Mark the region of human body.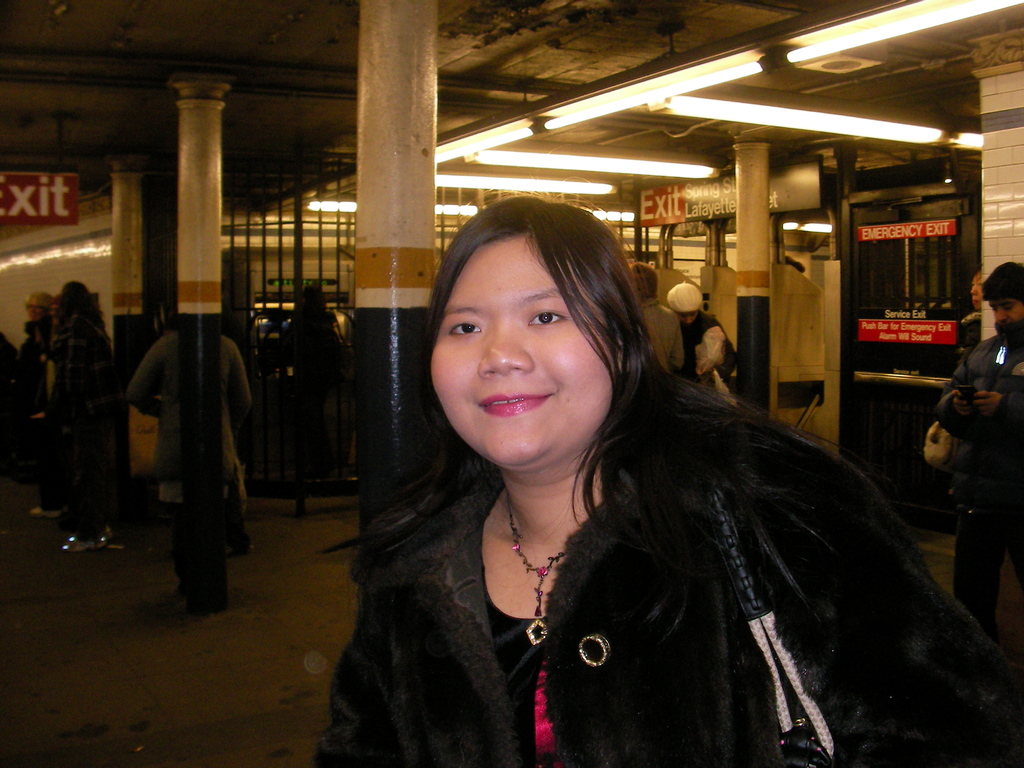
Region: {"x1": 314, "y1": 200, "x2": 945, "y2": 767}.
